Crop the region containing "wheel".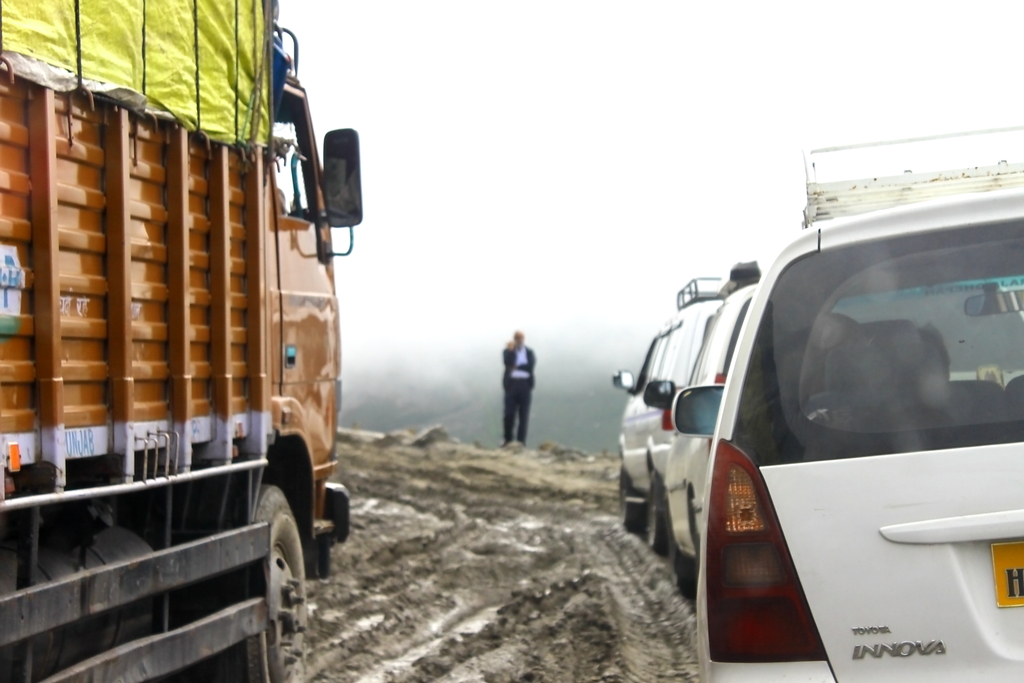
Crop region: <box>207,484,321,682</box>.
